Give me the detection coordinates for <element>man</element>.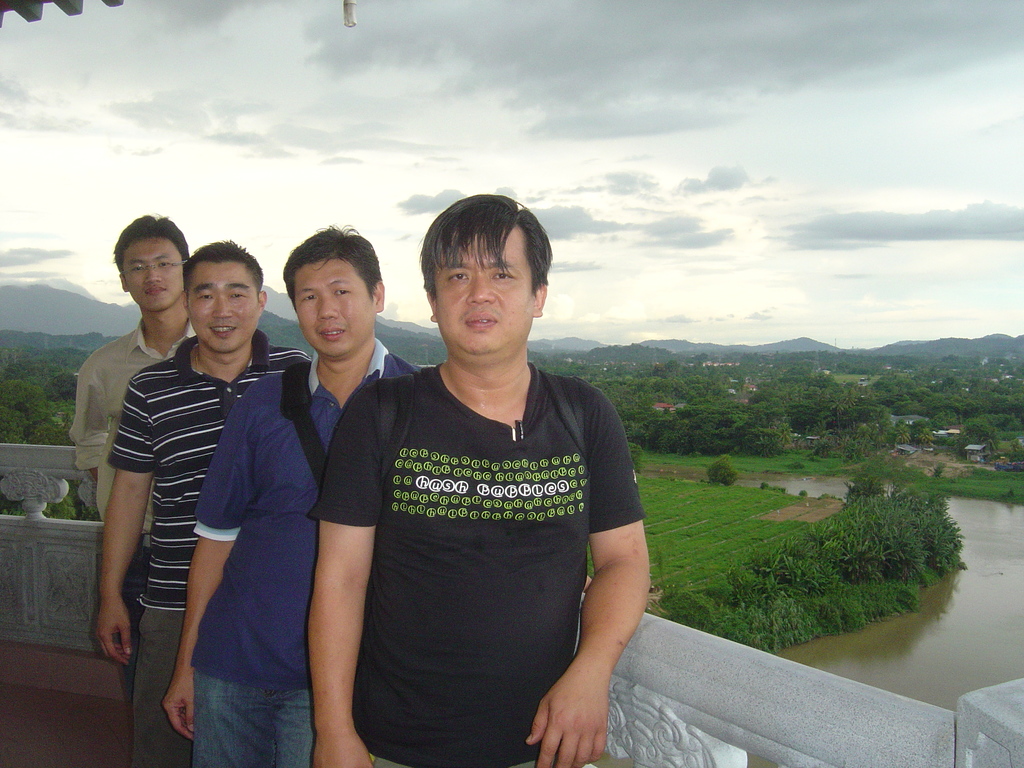
{"x1": 287, "y1": 200, "x2": 666, "y2": 760}.
